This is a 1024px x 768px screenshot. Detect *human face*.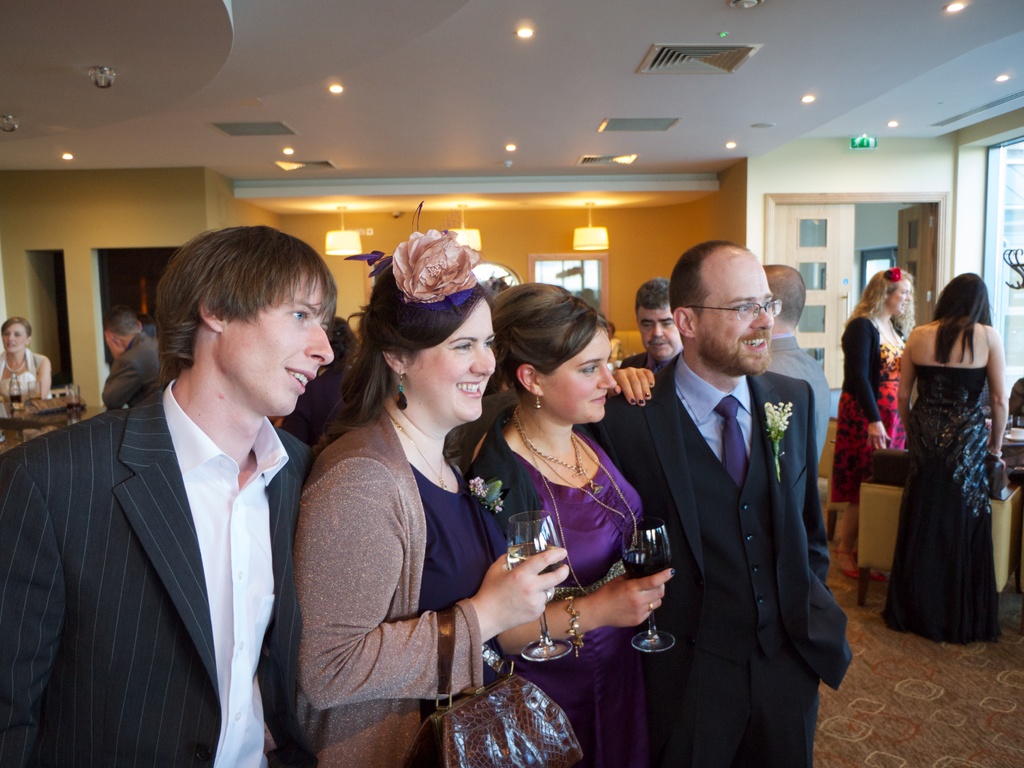
[x1=636, y1=304, x2=678, y2=358].
